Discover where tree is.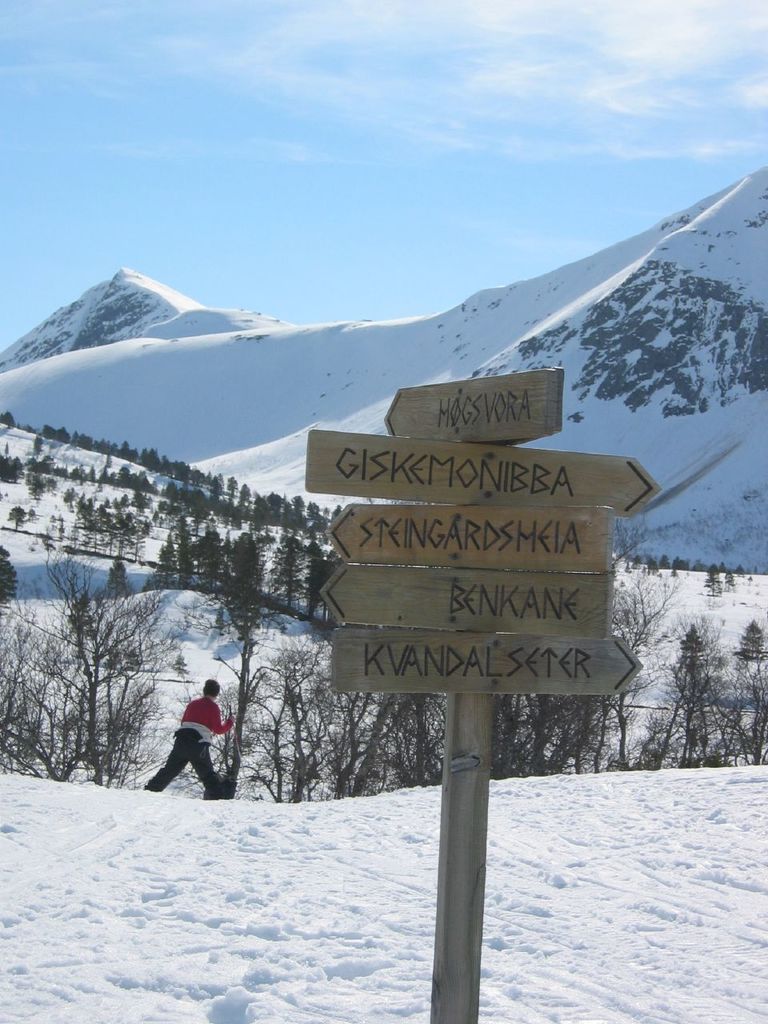
Discovered at x1=499, y1=686, x2=618, y2=781.
